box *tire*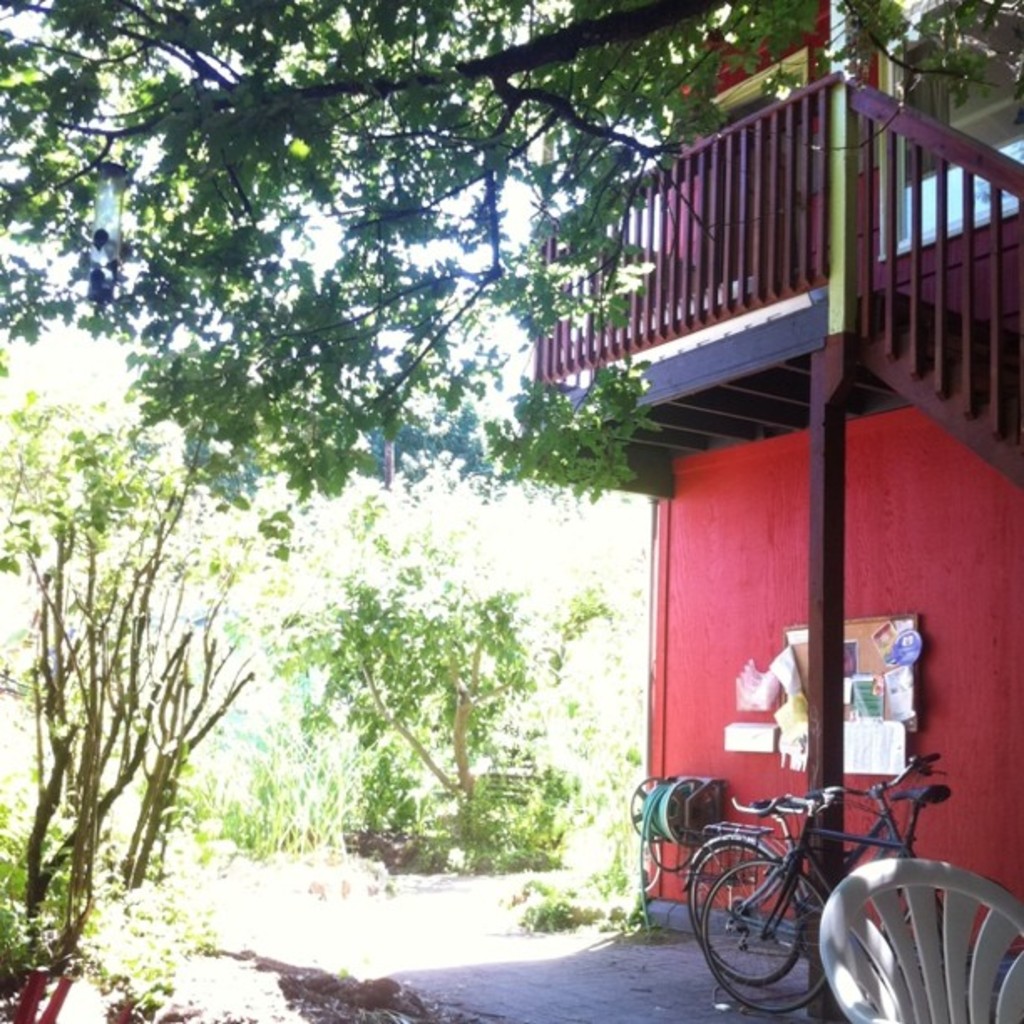
box=[862, 877, 1022, 1022]
